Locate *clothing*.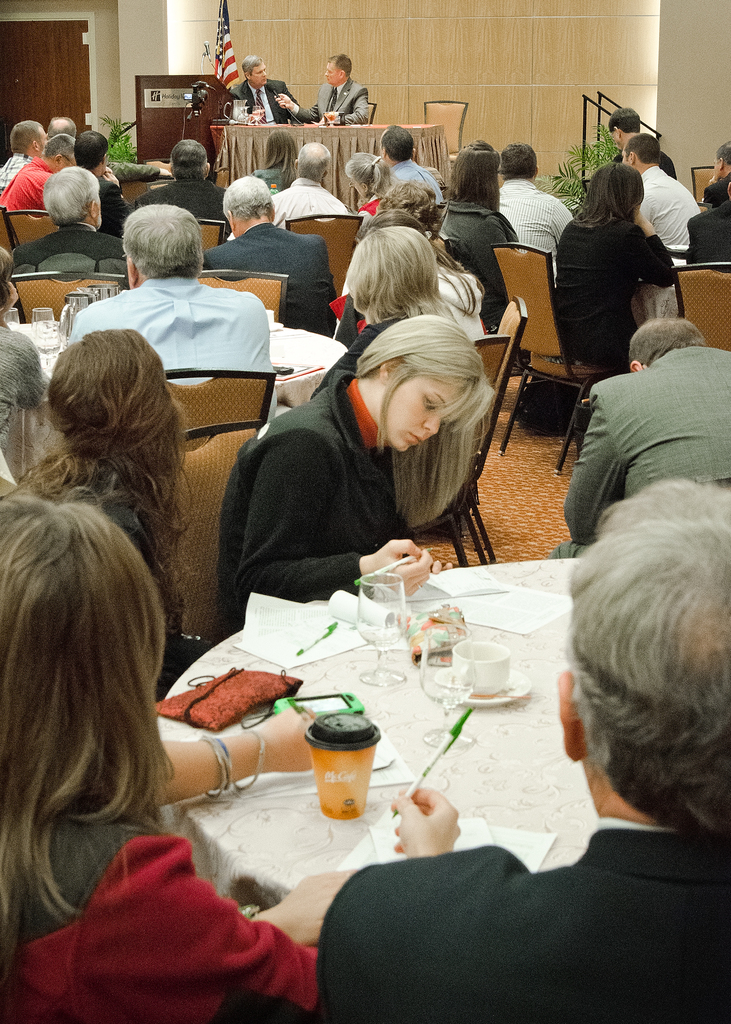
Bounding box: {"x1": 554, "y1": 340, "x2": 730, "y2": 550}.
